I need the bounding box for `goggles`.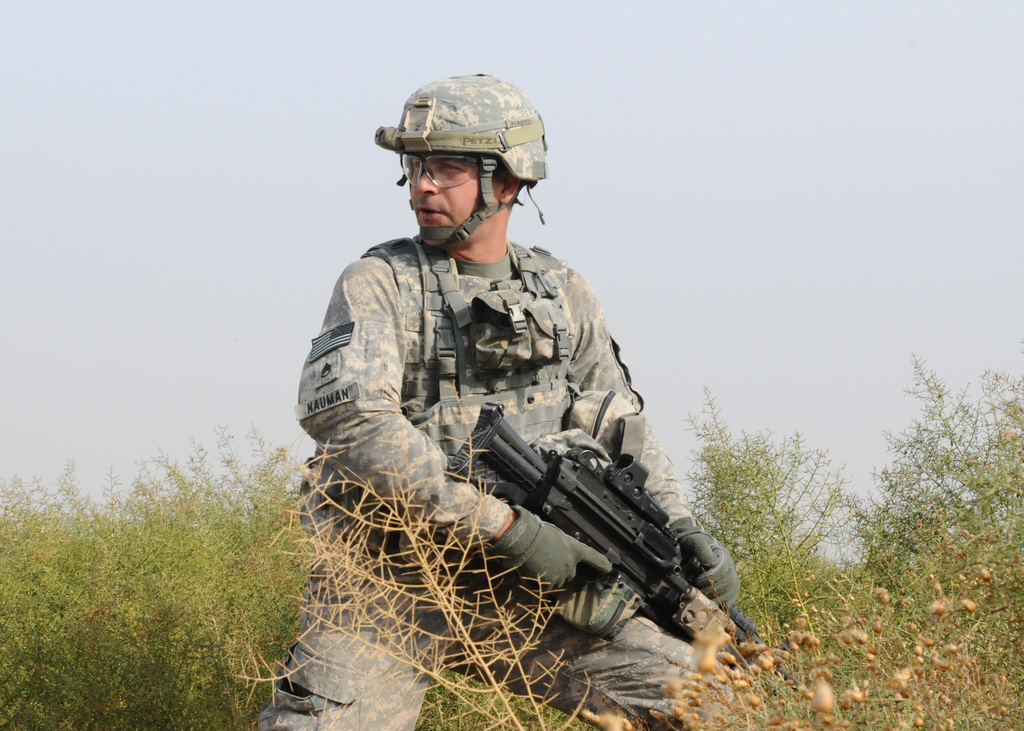
Here it is: box(397, 147, 486, 190).
